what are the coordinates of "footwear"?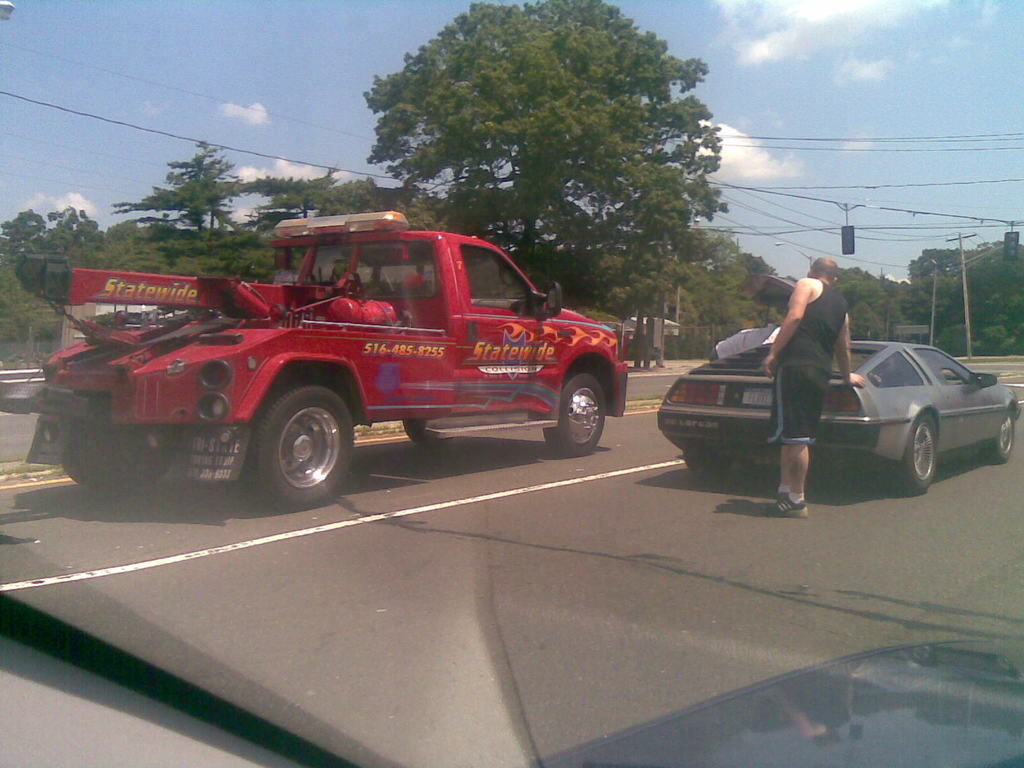
765/499/808/518.
